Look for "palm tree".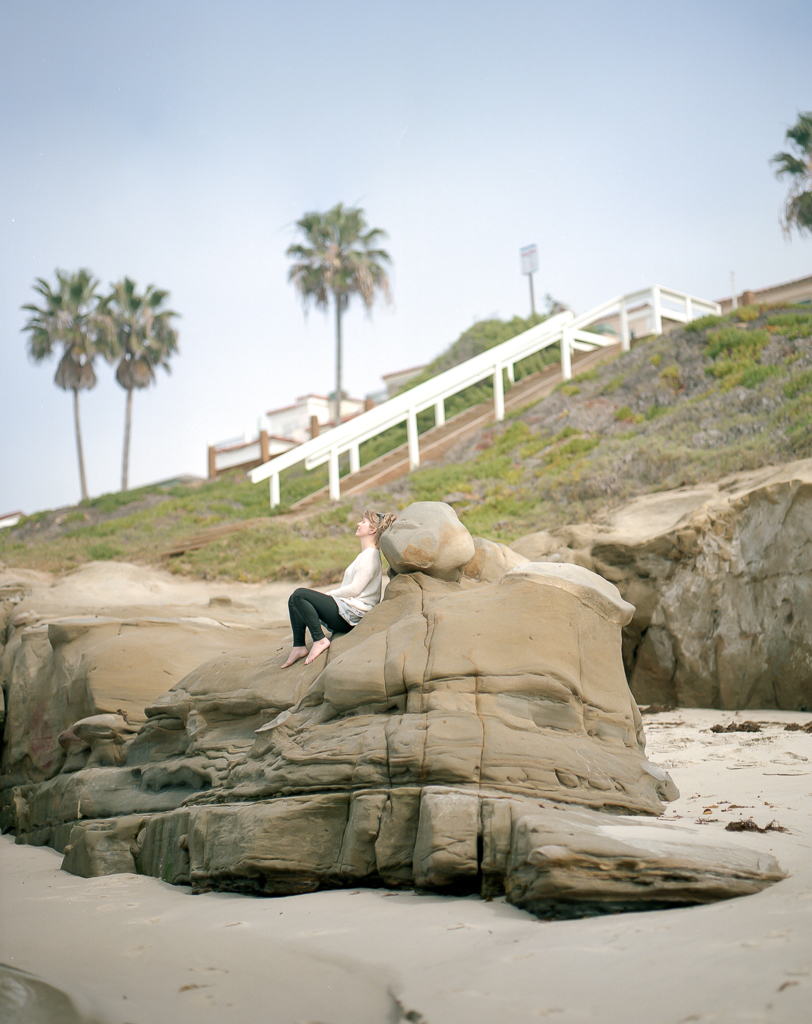
Found: l=42, t=276, r=103, b=457.
